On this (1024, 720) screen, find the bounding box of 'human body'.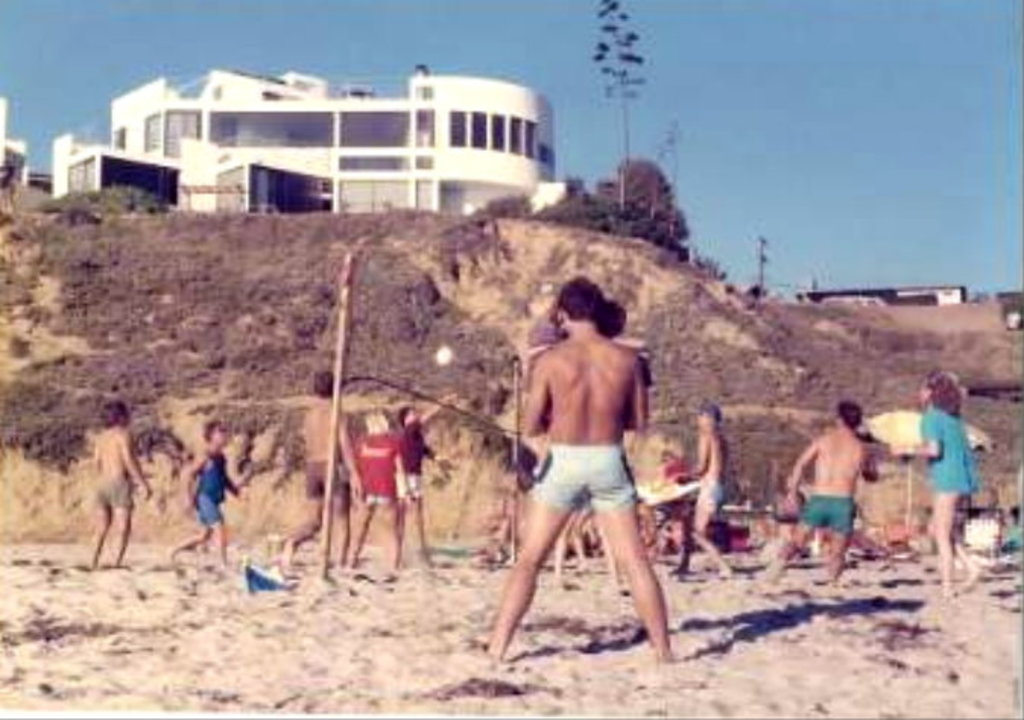
Bounding box: [781,396,875,588].
